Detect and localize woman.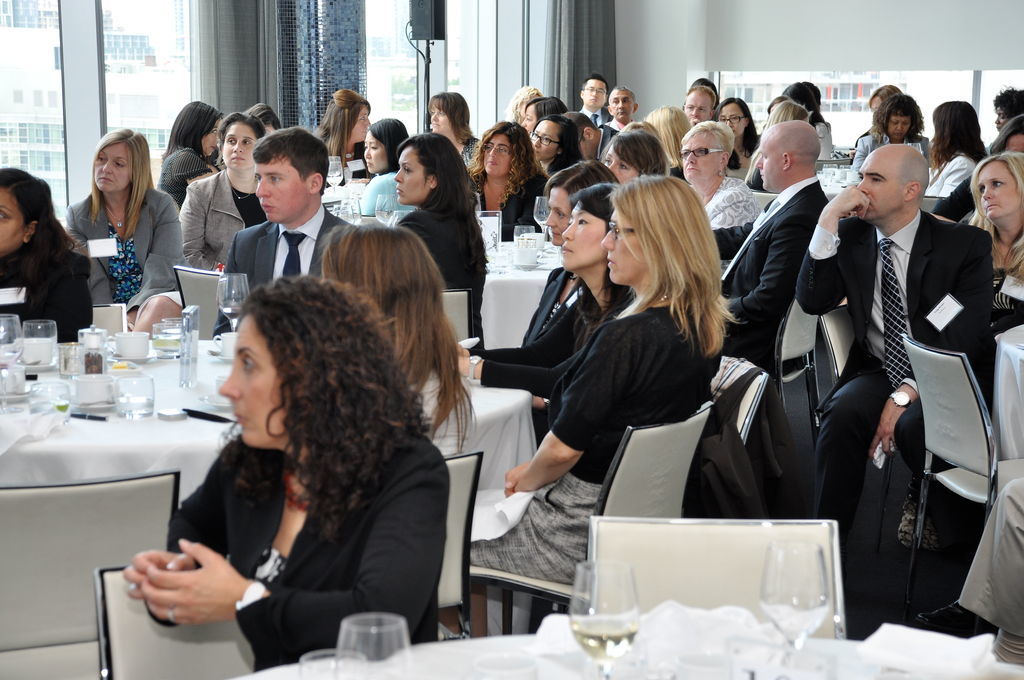
Localized at <region>605, 130, 665, 183</region>.
